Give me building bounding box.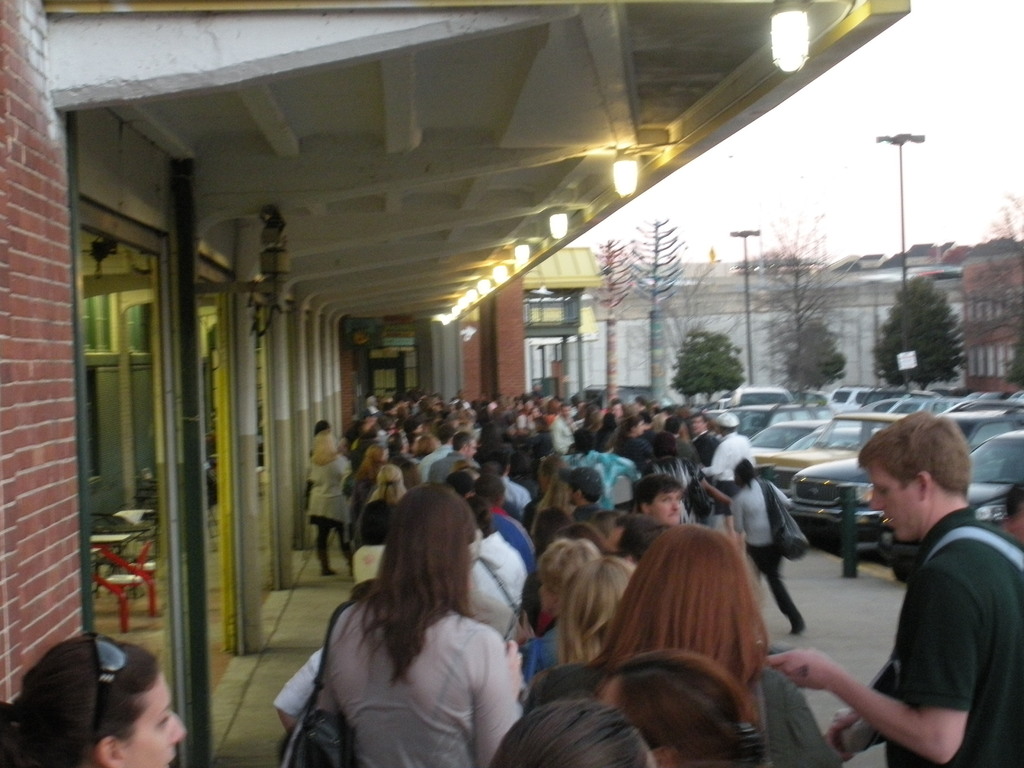
left=530, top=269, right=965, bottom=392.
